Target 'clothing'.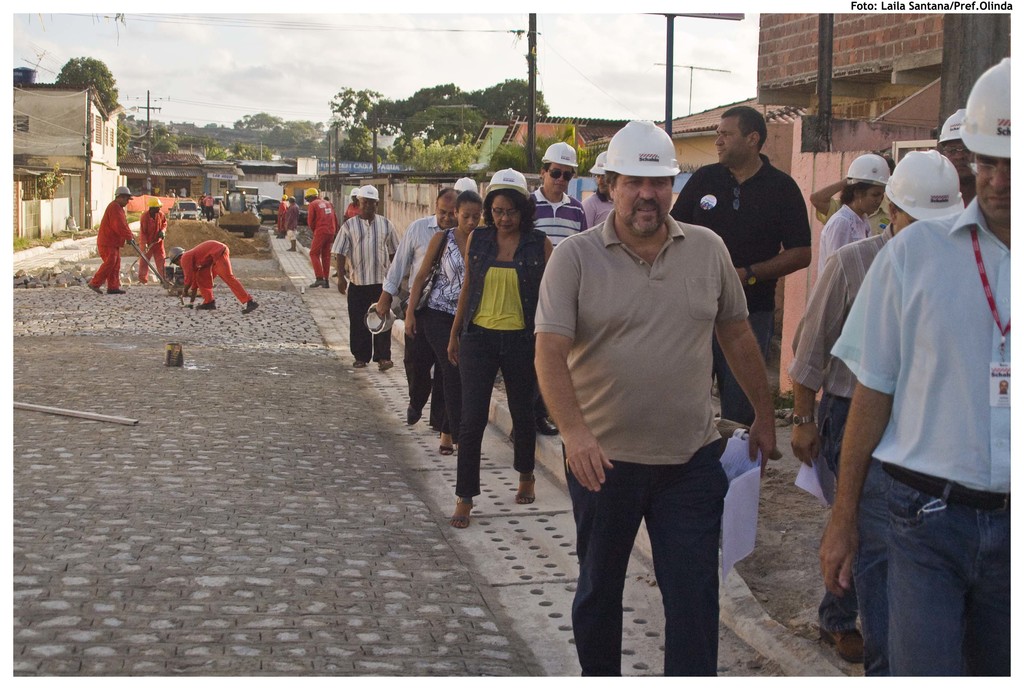
Target region: Rect(376, 214, 453, 388).
